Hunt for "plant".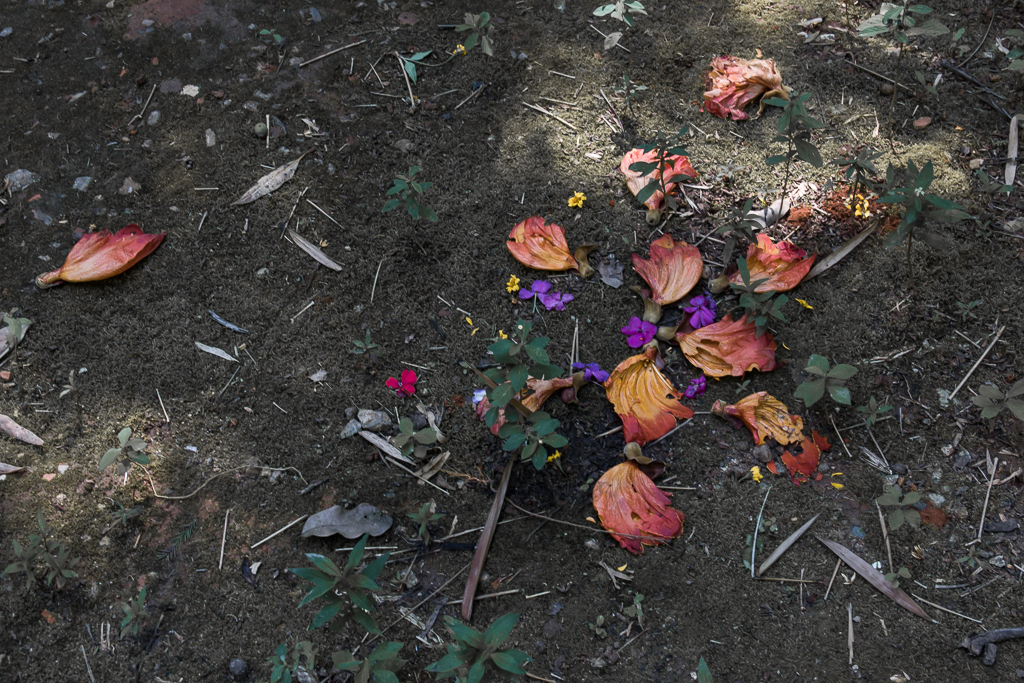
Hunted down at {"left": 328, "top": 639, "right": 420, "bottom": 682}.
